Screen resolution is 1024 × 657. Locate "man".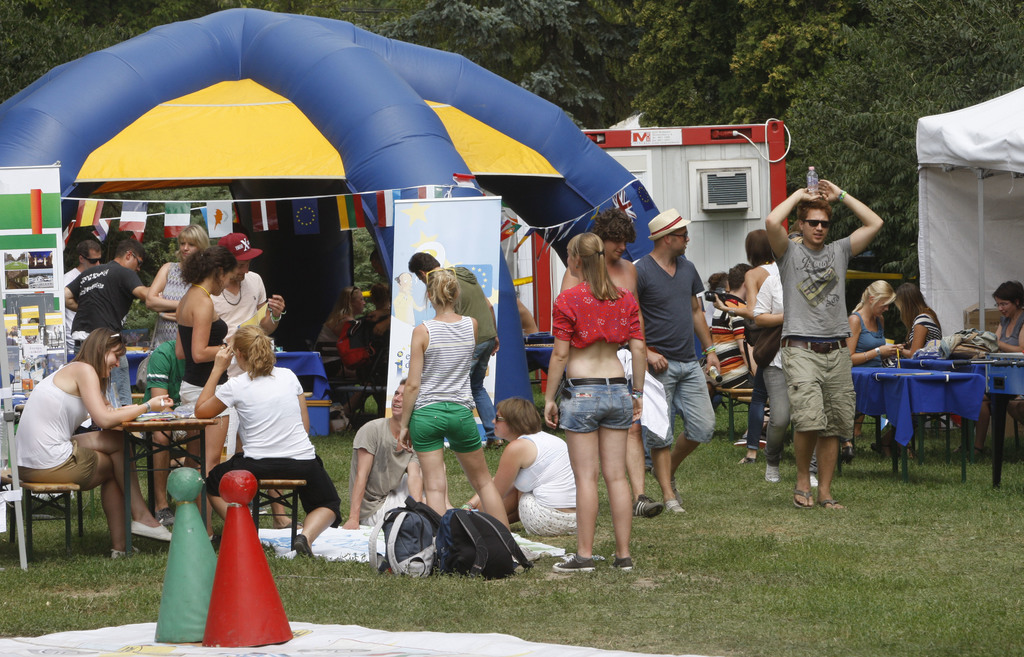
rect(764, 173, 888, 531).
